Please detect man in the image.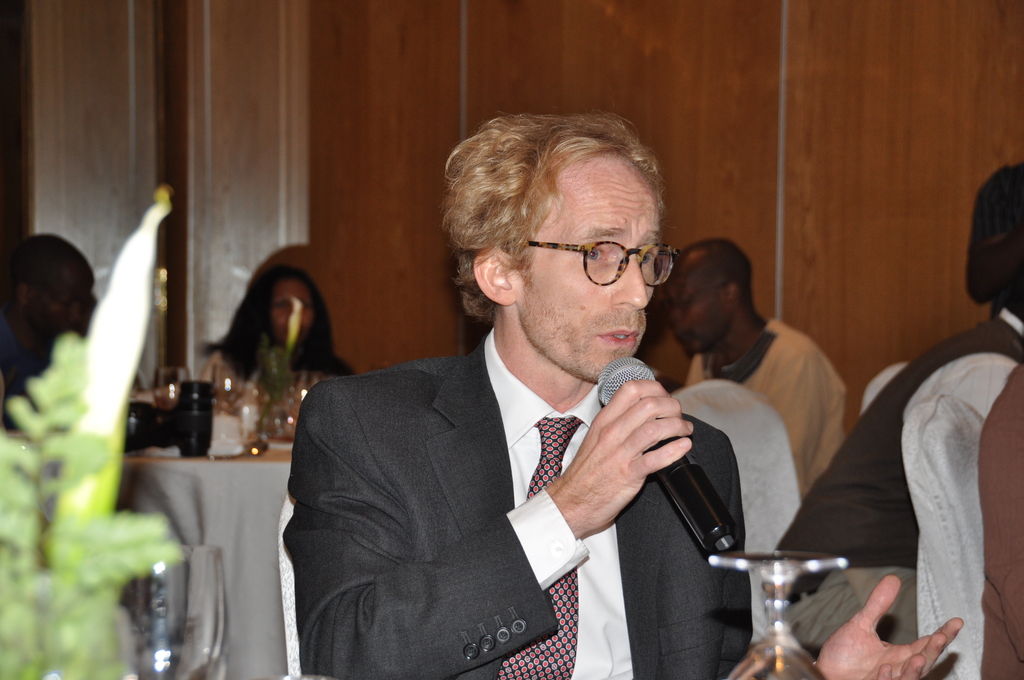
[776, 163, 1023, 662].
